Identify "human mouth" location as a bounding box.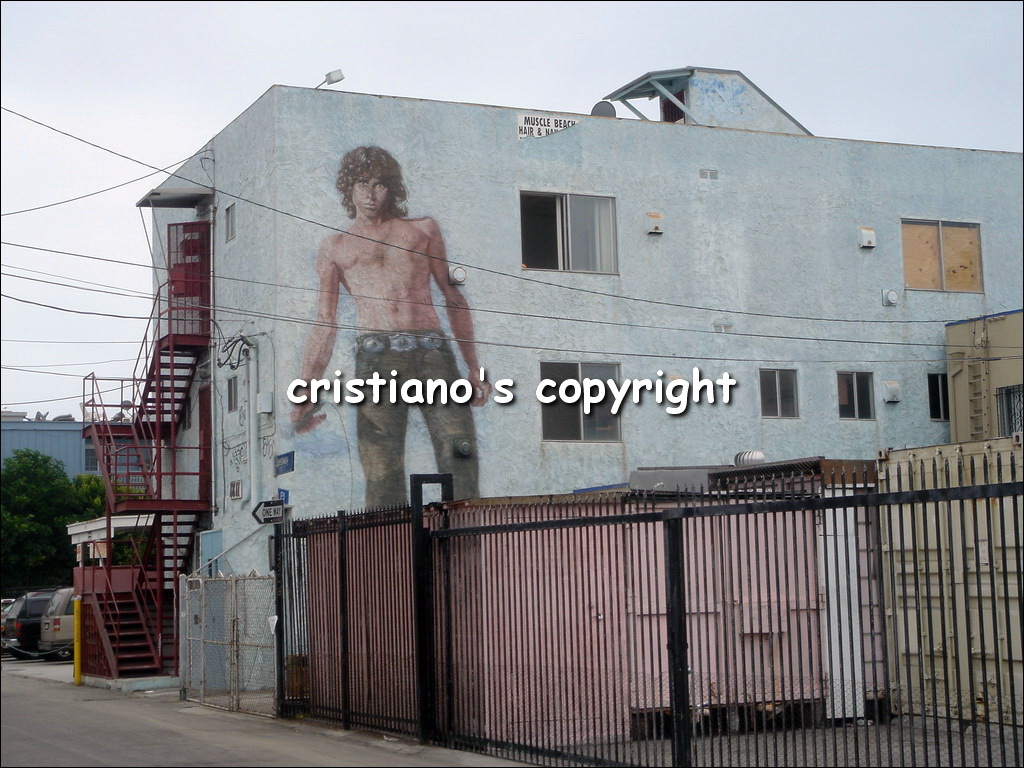
[left=363, top=206, right=379, bottom=210].
